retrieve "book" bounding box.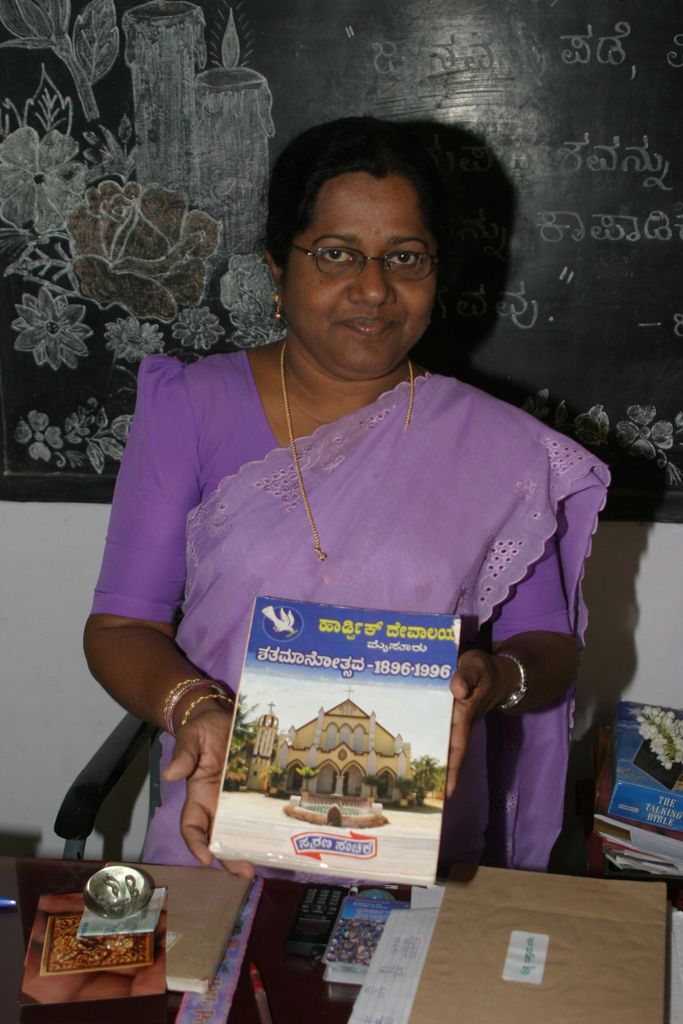
Bounding box: Rect(202, 593, 462, 882).
